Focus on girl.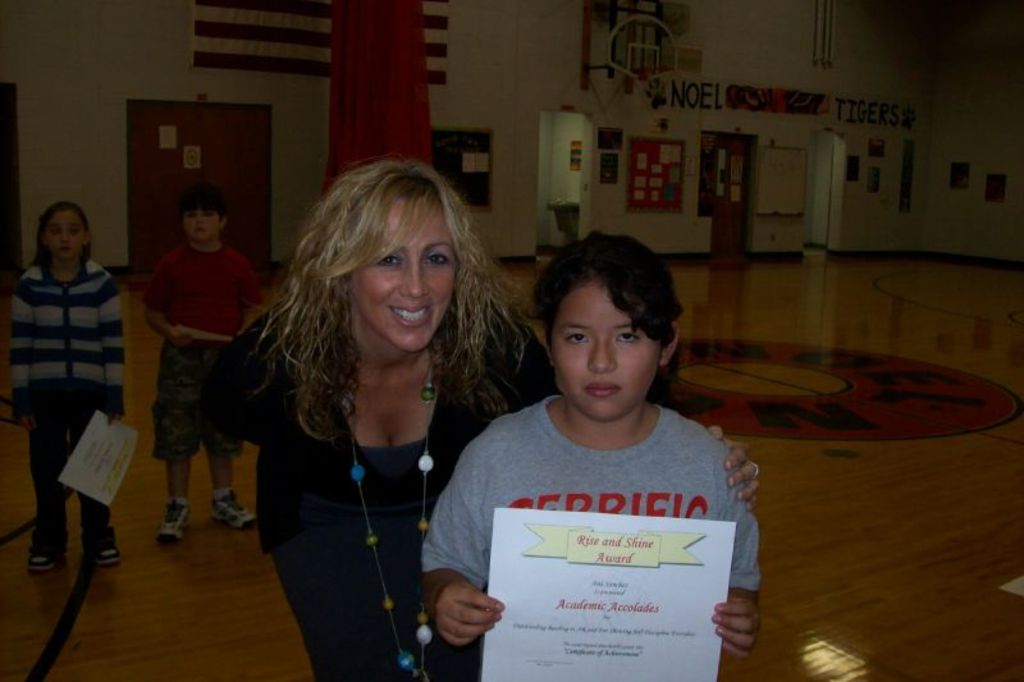
Focused at x1=424, y1=230, x2=759, y2=681.
